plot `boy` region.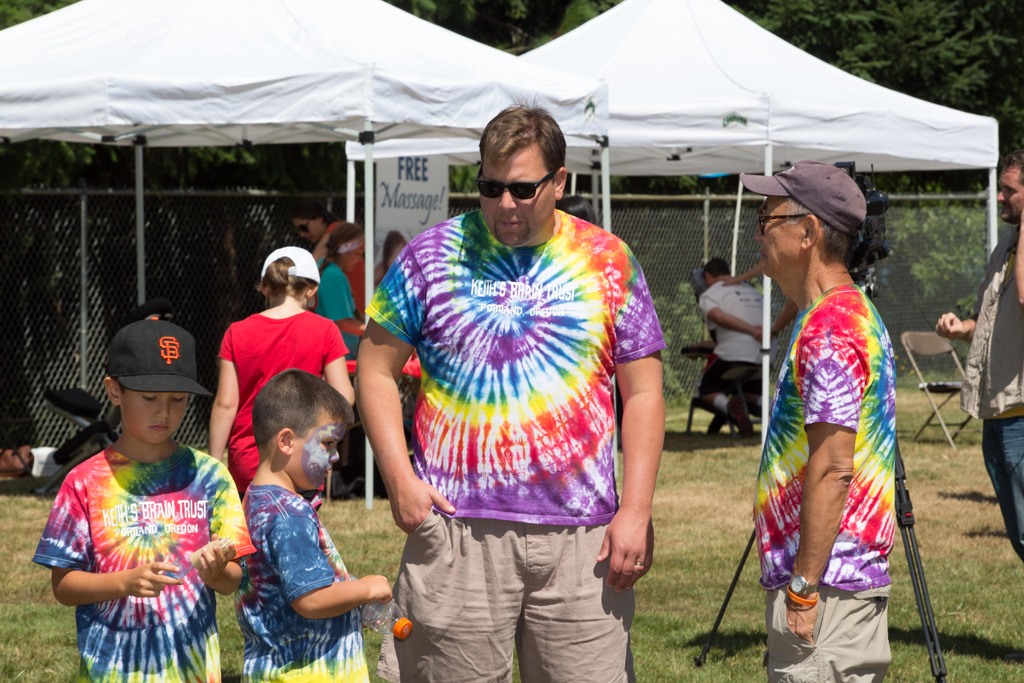
Plotted at 229, 368, 392, 682.
